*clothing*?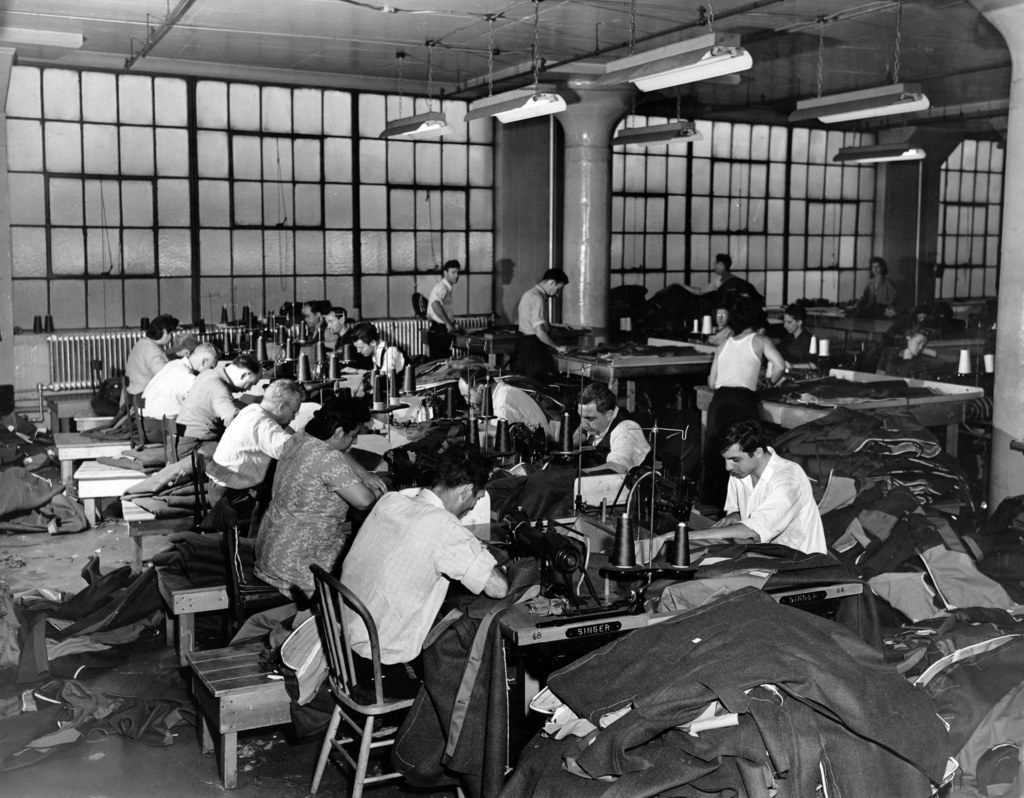
rect(583, 410, 647, 476)
